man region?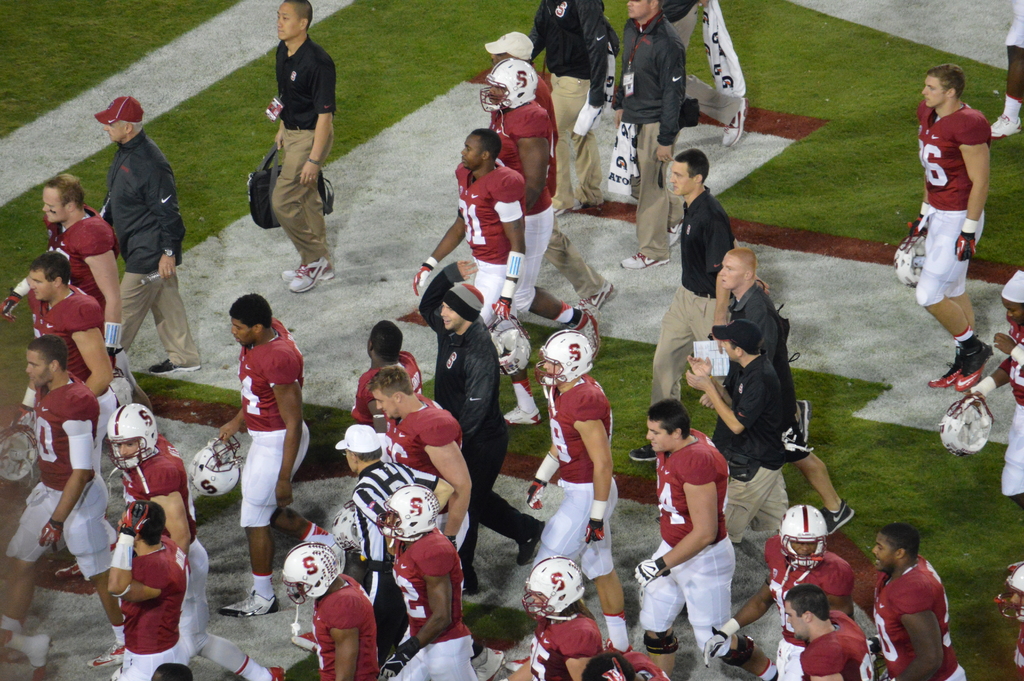
bbox=[421, 258, 552, 566]
